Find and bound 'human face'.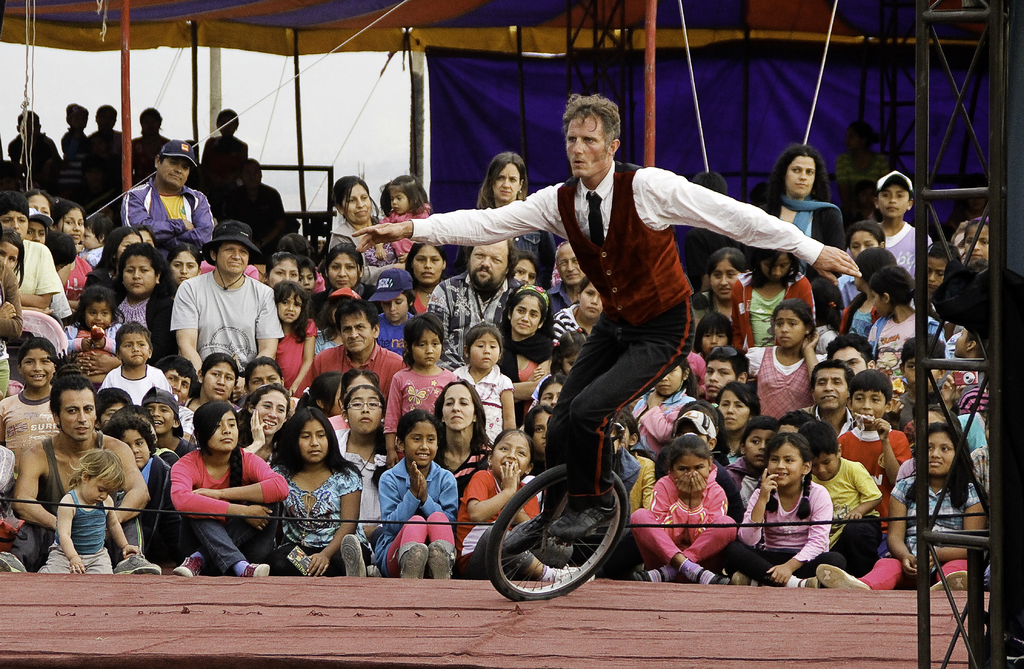
Bound: bbox=(157, 155, 193, 186).
